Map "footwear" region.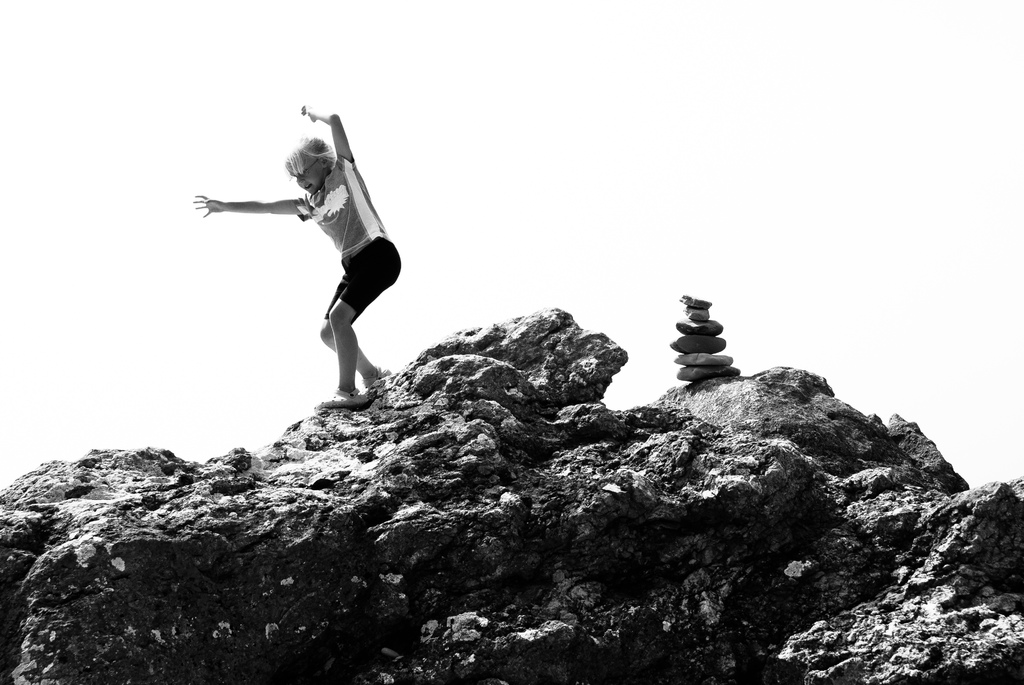
Mapped to select_region(362, 367, 394, 390).
